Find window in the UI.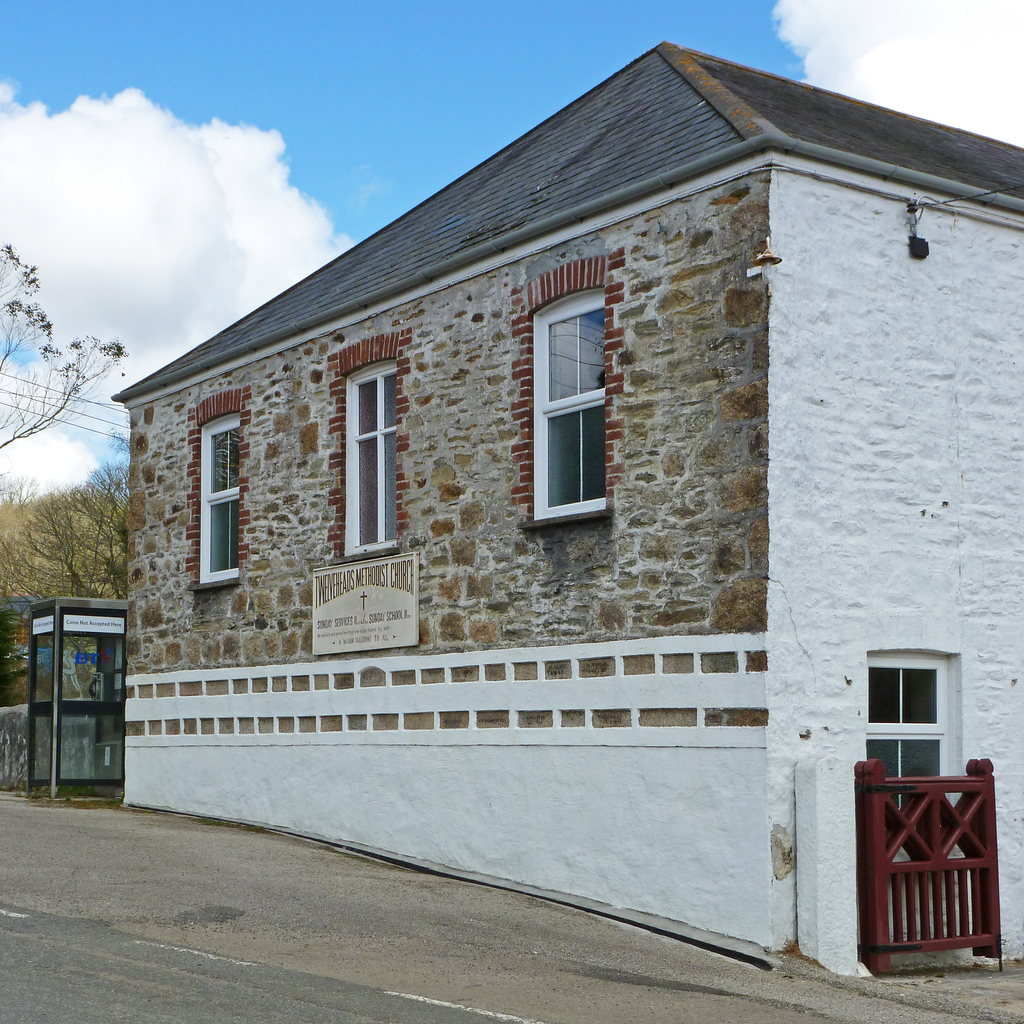
UI element at [x1=195, y1=410, x2=243, y2=585].
